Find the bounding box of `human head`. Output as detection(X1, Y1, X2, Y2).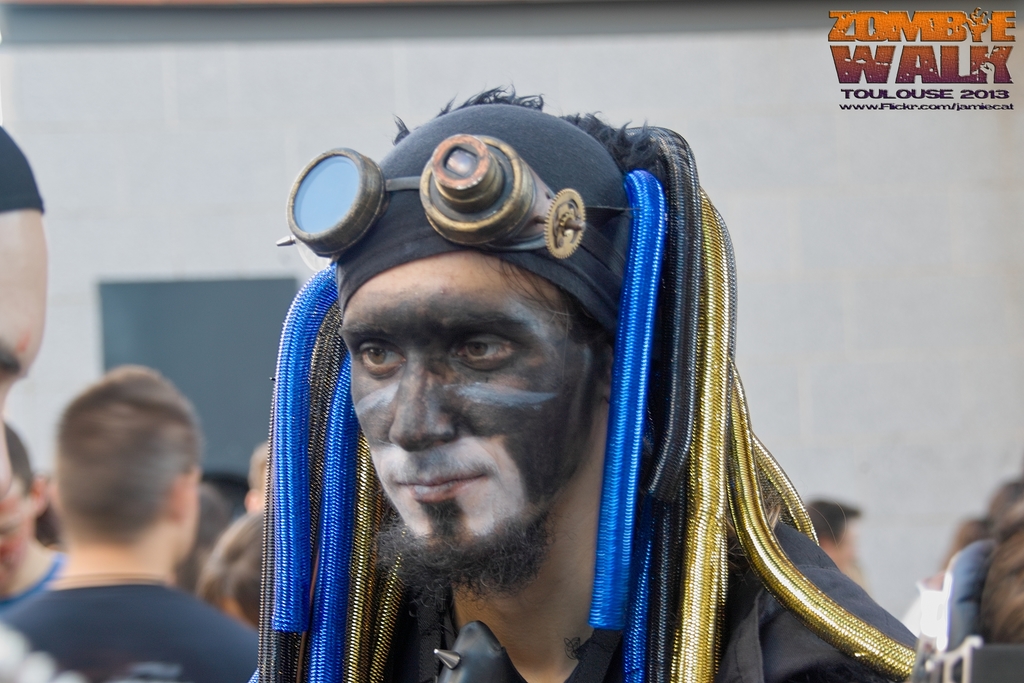
detection(0, 422, 39, 580).
